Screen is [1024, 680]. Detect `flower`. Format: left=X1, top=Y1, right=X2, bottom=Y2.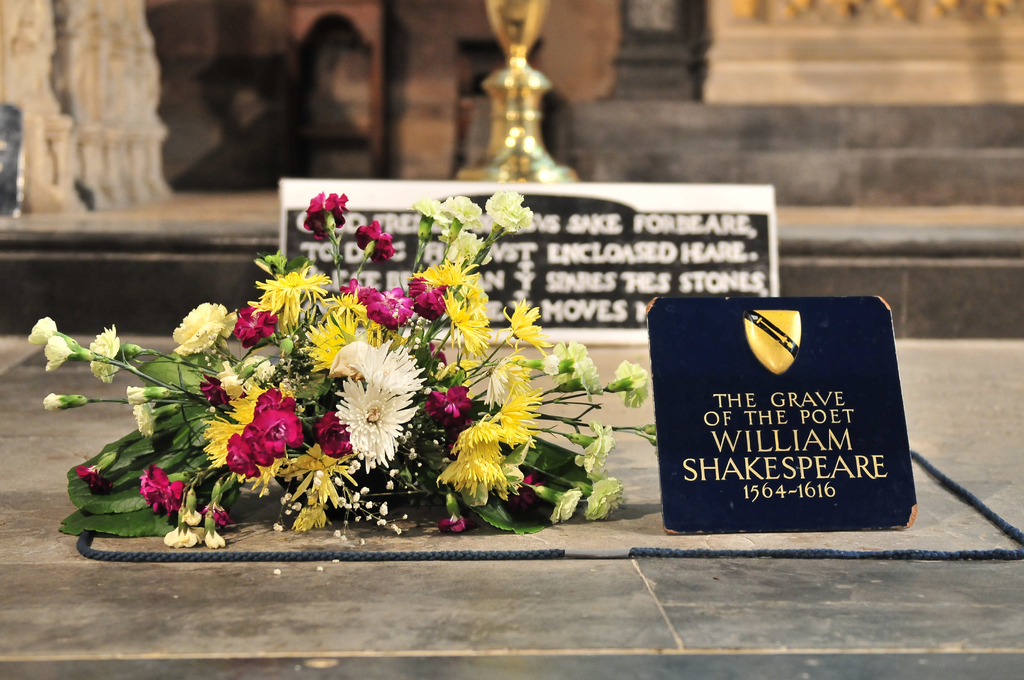
left=42, top=393, right=68, bottom=412.
